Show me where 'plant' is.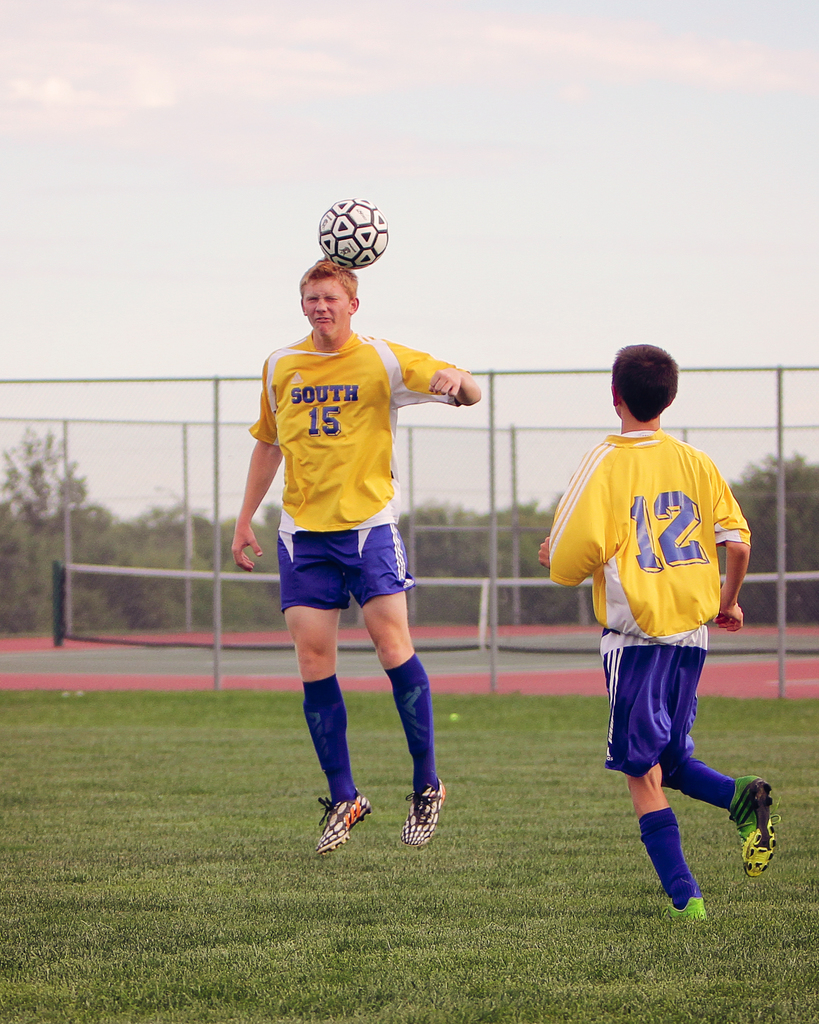
'plant' is at 706, 440, 818, 623.
